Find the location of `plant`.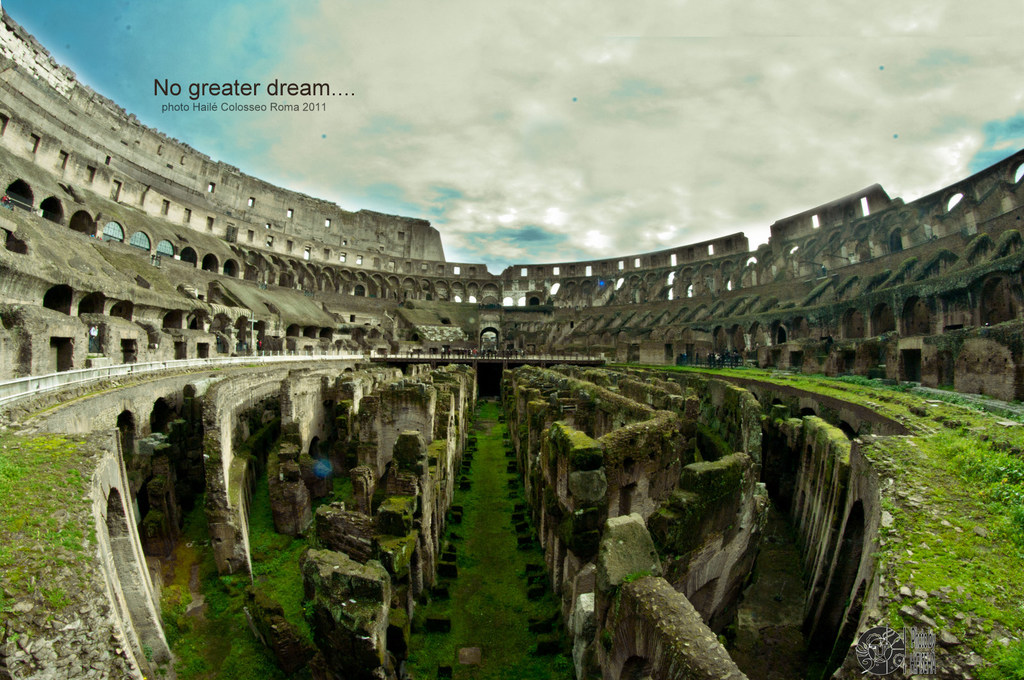
Location: select_region(609, 412, 637, 429).
